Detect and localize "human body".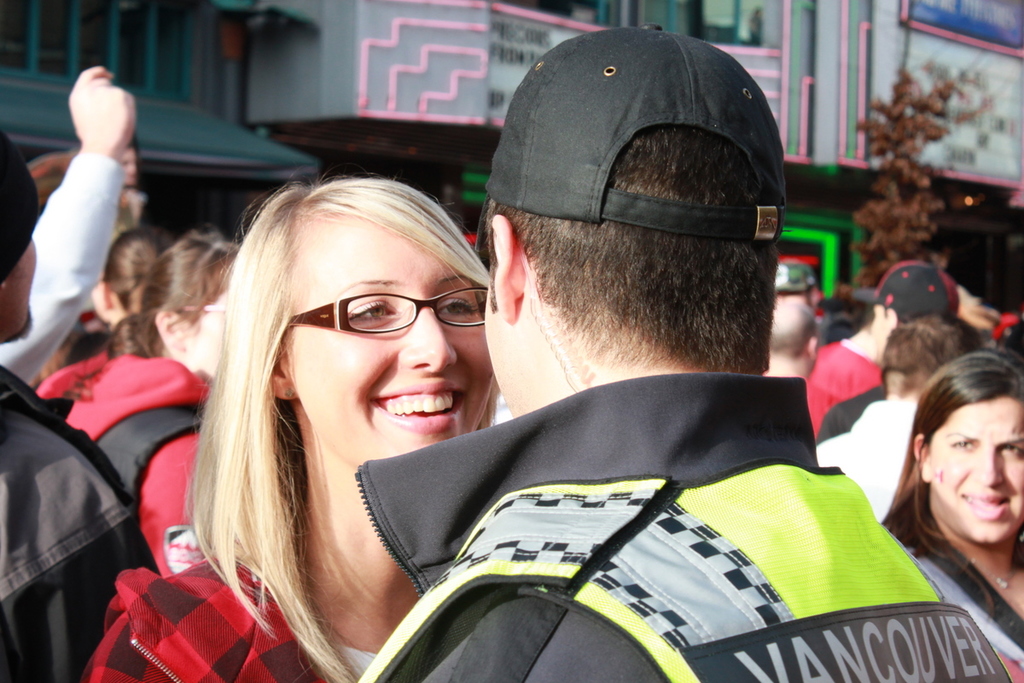
Localized at x1=854, y1=332, x2=1023, y2=652.
